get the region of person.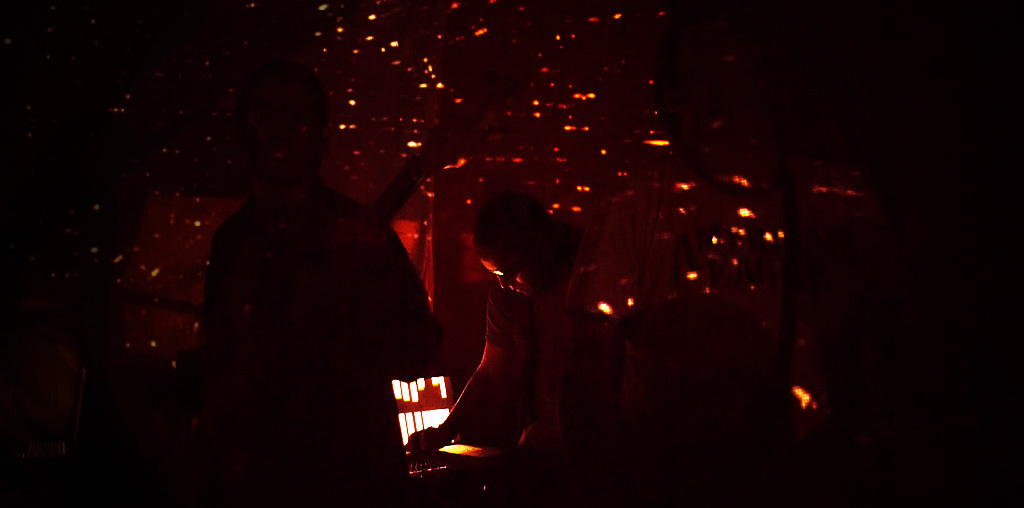
{"left": 409, "top": 193, "right": 586, "bottom": 444}.
